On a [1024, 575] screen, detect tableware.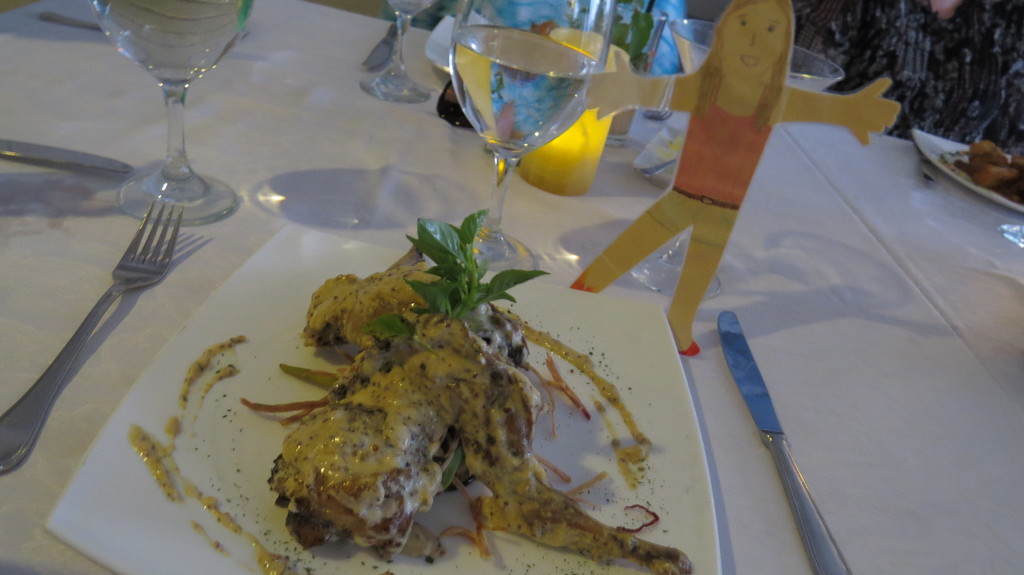
bbox(637, 8, 698, 124).
